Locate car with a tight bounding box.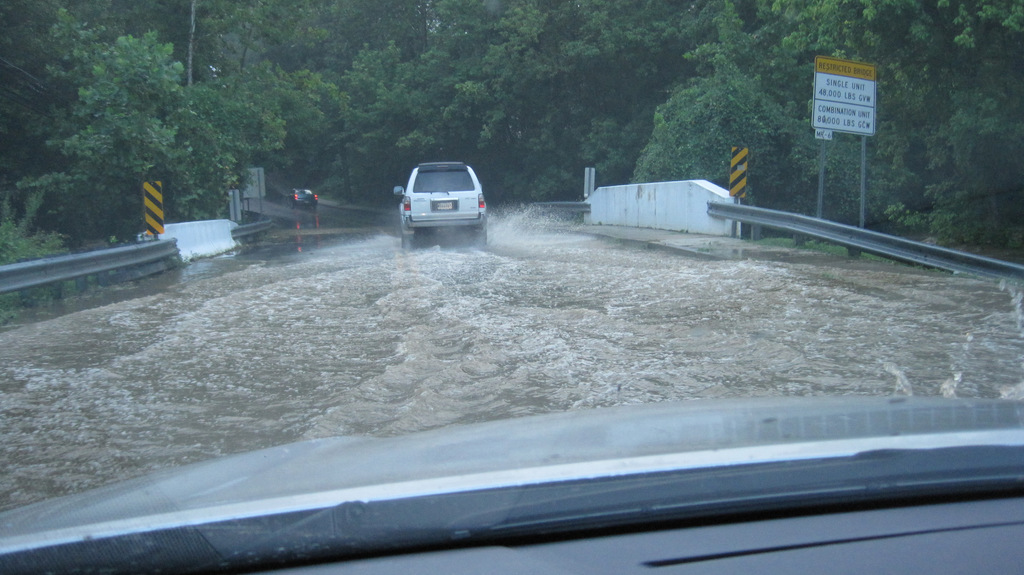
0:0:1023:574.
